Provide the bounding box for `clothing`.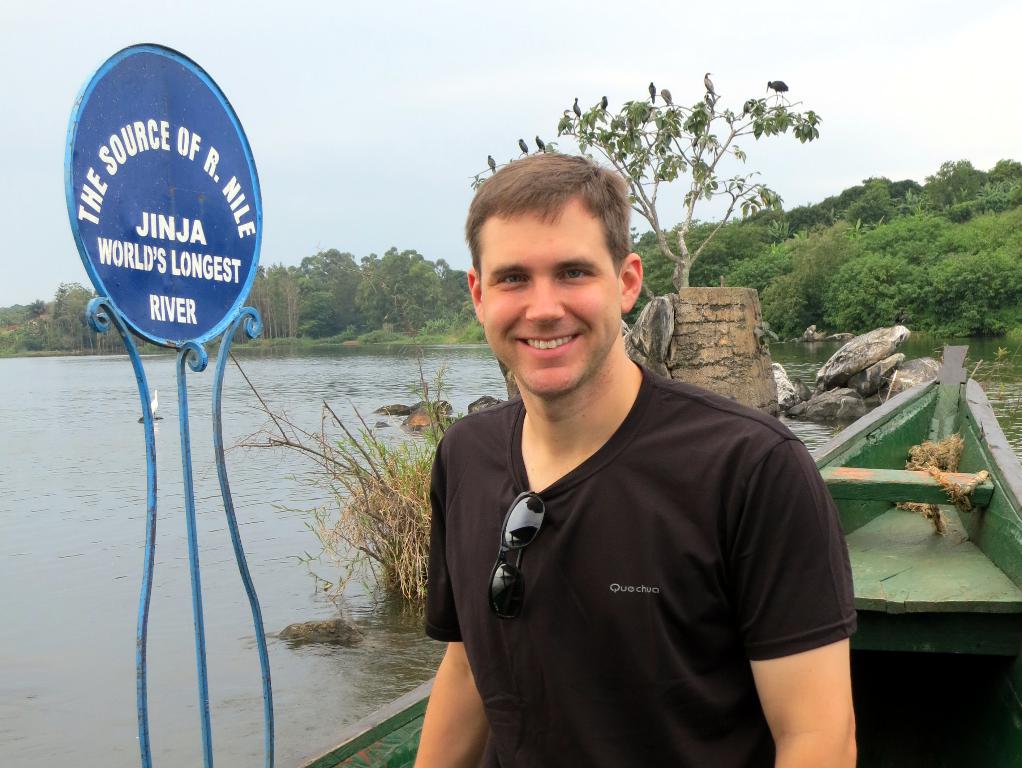
bbox=[431, 337, 857, 744].
